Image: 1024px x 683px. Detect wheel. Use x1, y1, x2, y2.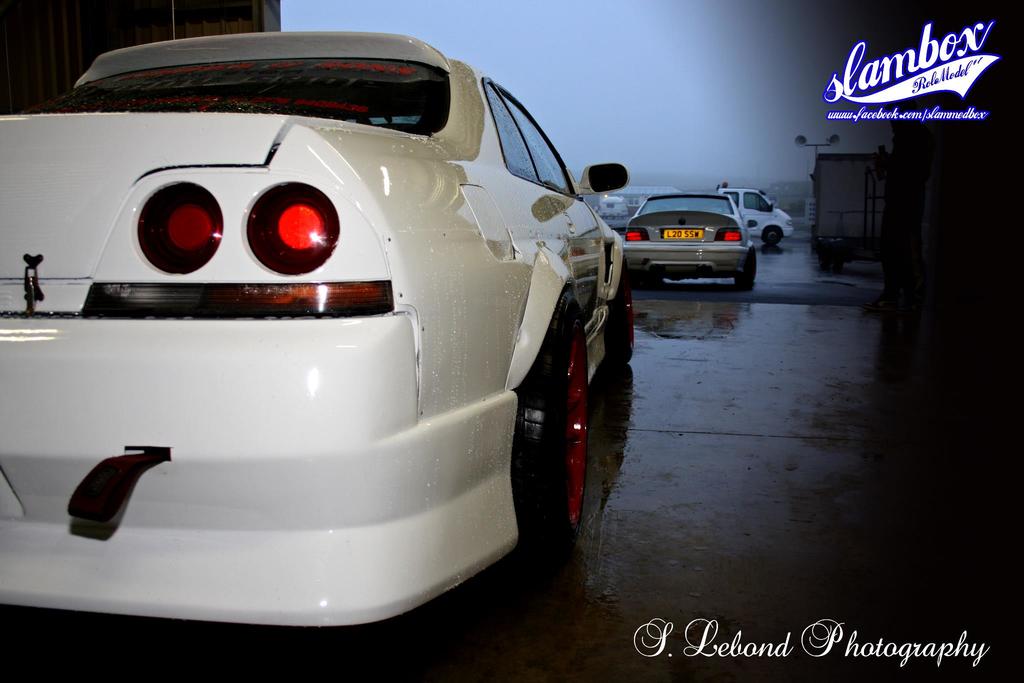
634, 264, 655, 286.
